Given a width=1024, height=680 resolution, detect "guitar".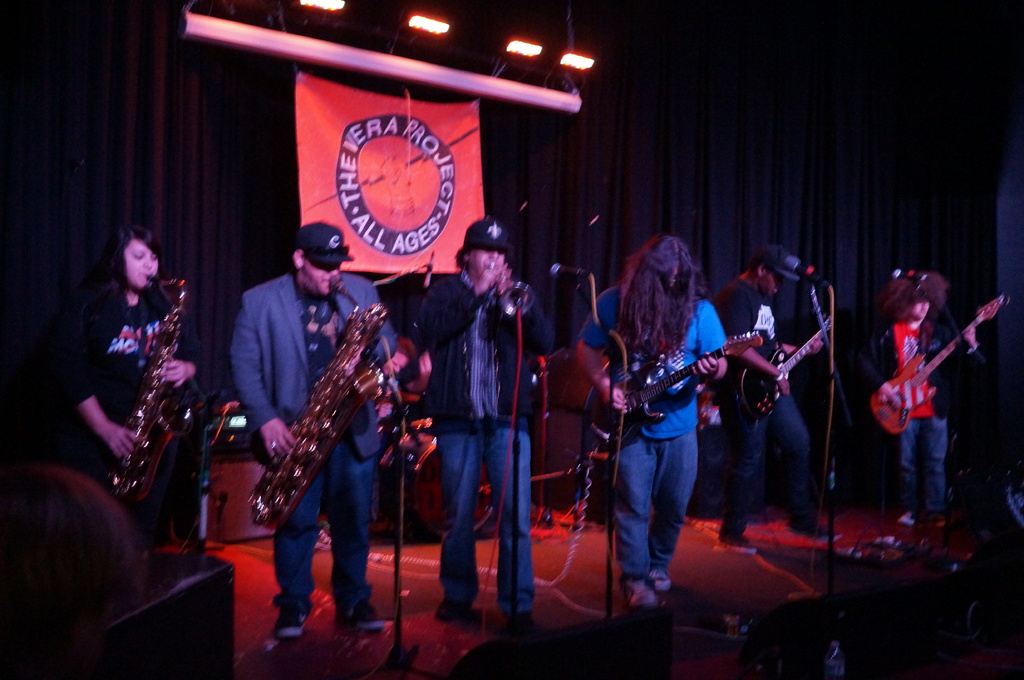
rect(879, 289, 997, 452).
